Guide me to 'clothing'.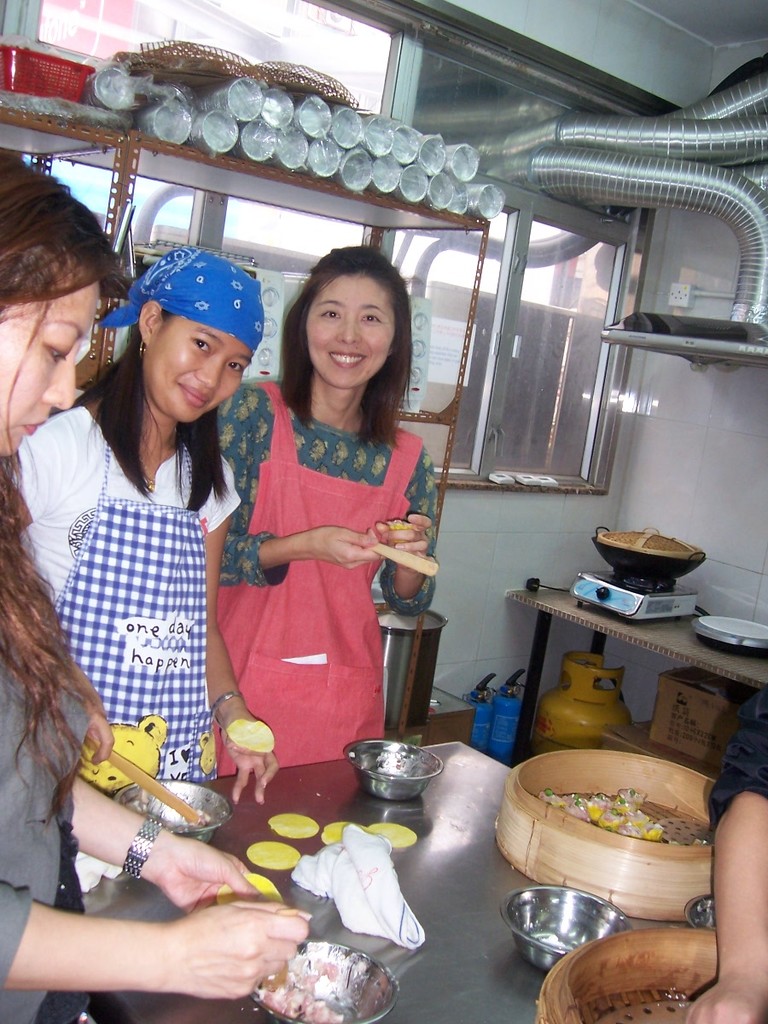
Guidance: crop(0, 643, 97, 1023).
